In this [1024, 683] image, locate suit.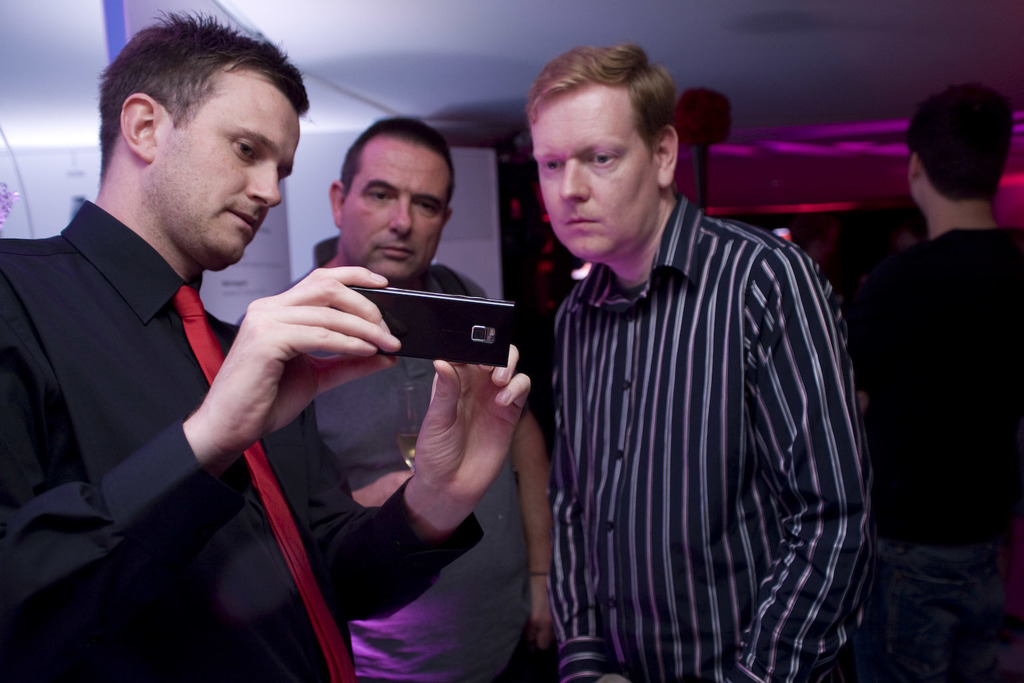
Bounding box: 10 111 319 638.
